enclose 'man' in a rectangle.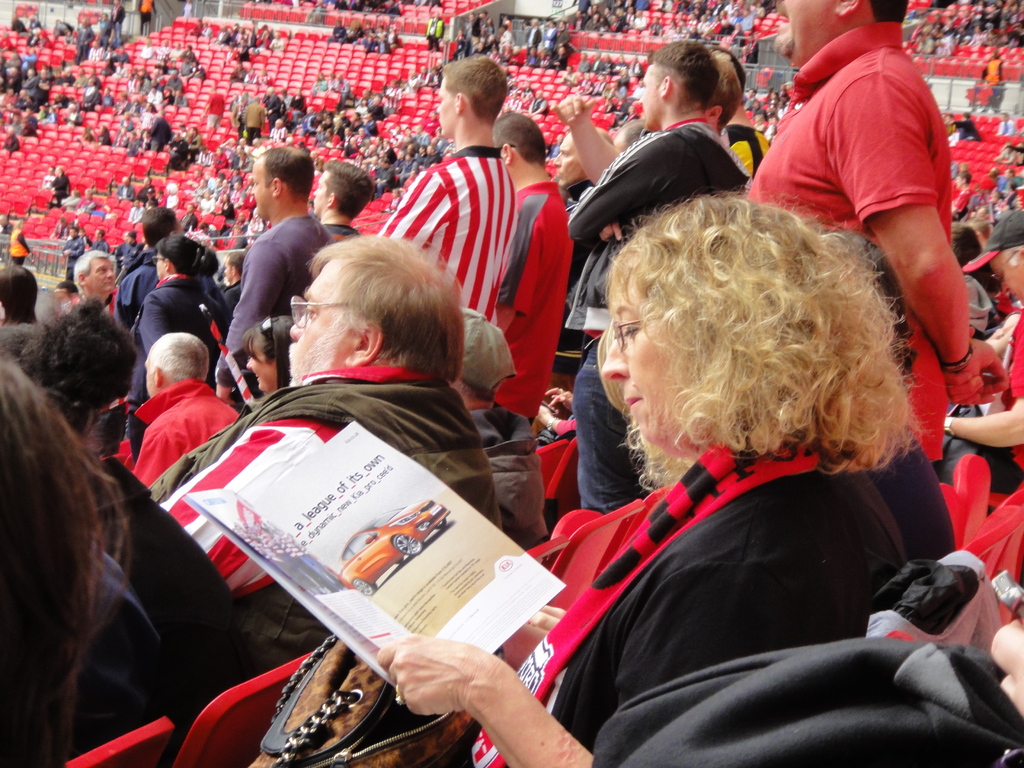
[x1=742, y1=0, x2=1007, y2=470].
